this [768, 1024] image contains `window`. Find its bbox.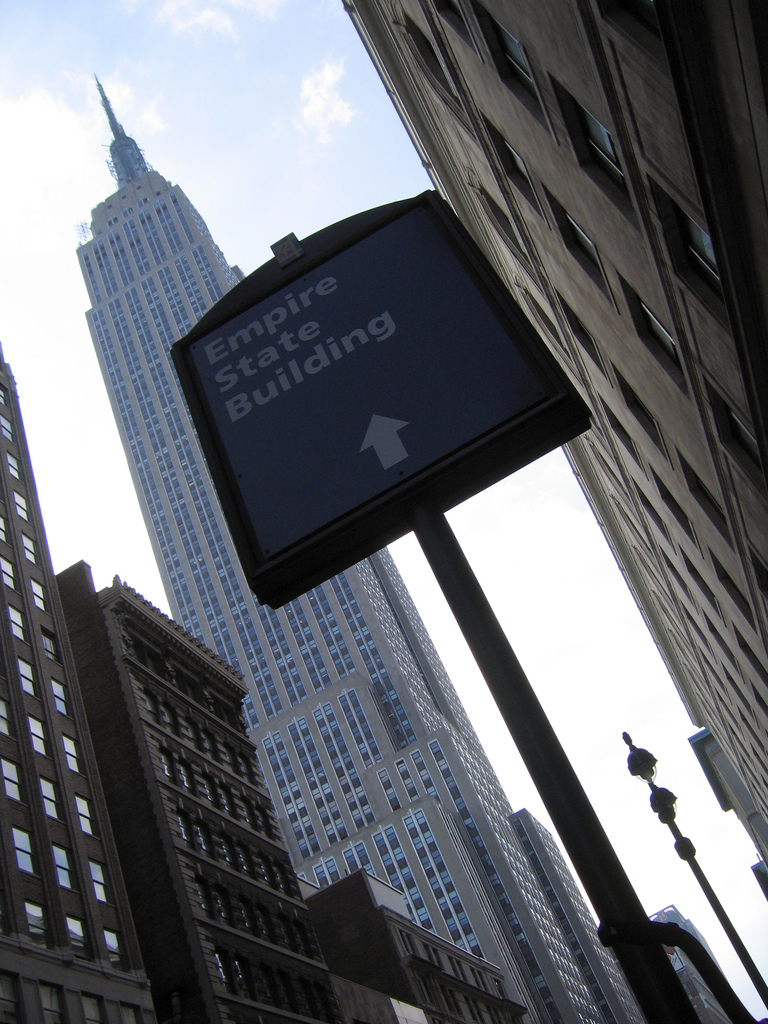
bbox(415, 33, 461, 106).
